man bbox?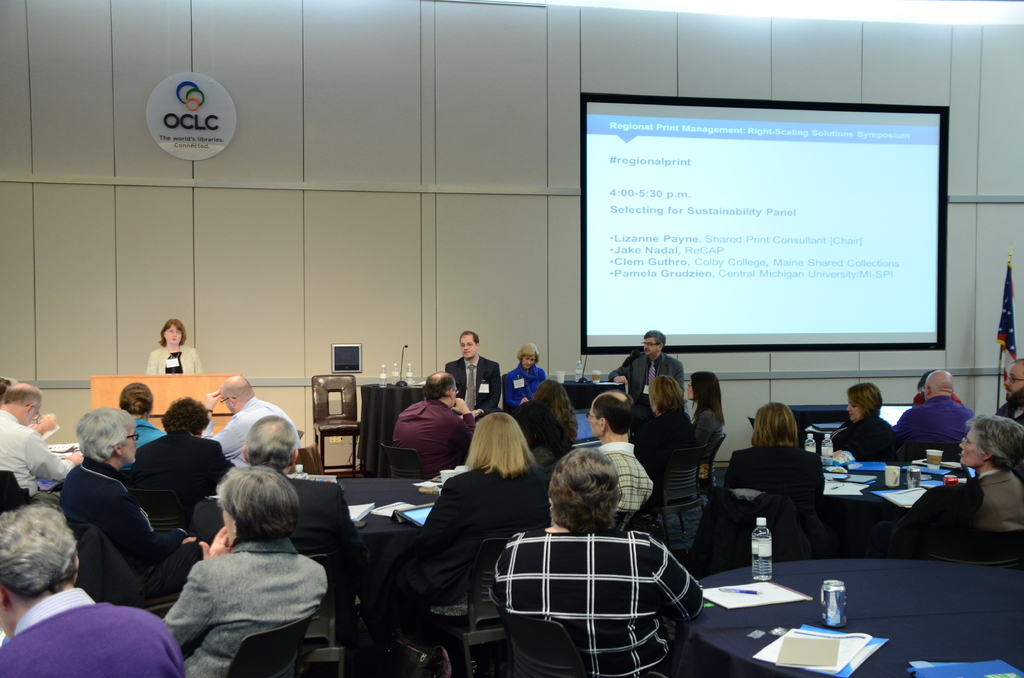
<box>961,414,1023,532</box>
